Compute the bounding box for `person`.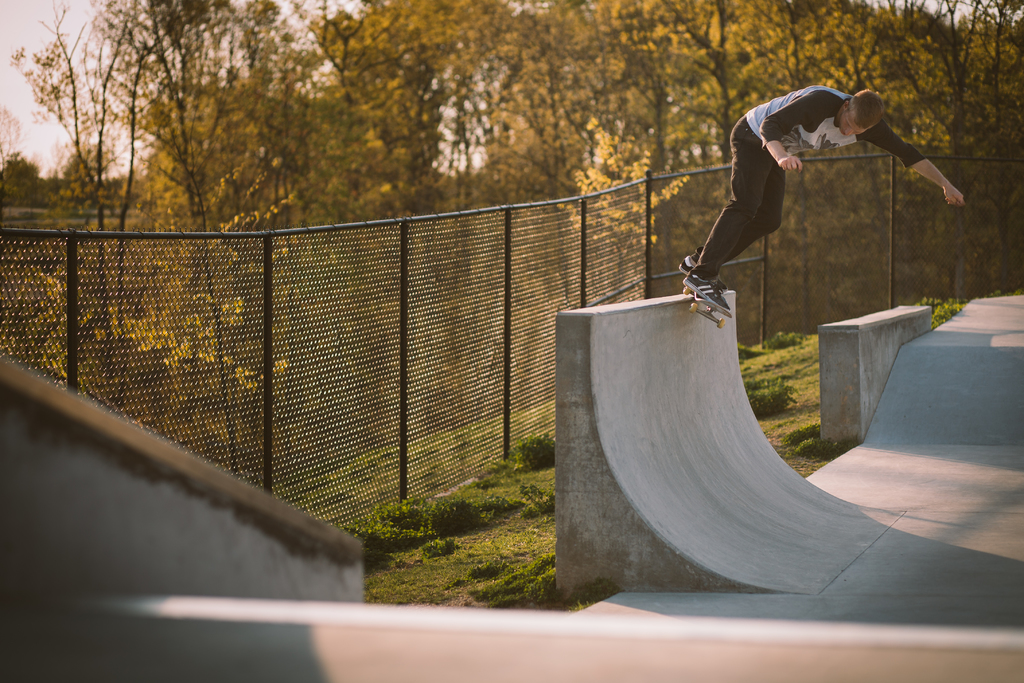
pyautogui.locateOnScreen(662, 78, 948, 358).
